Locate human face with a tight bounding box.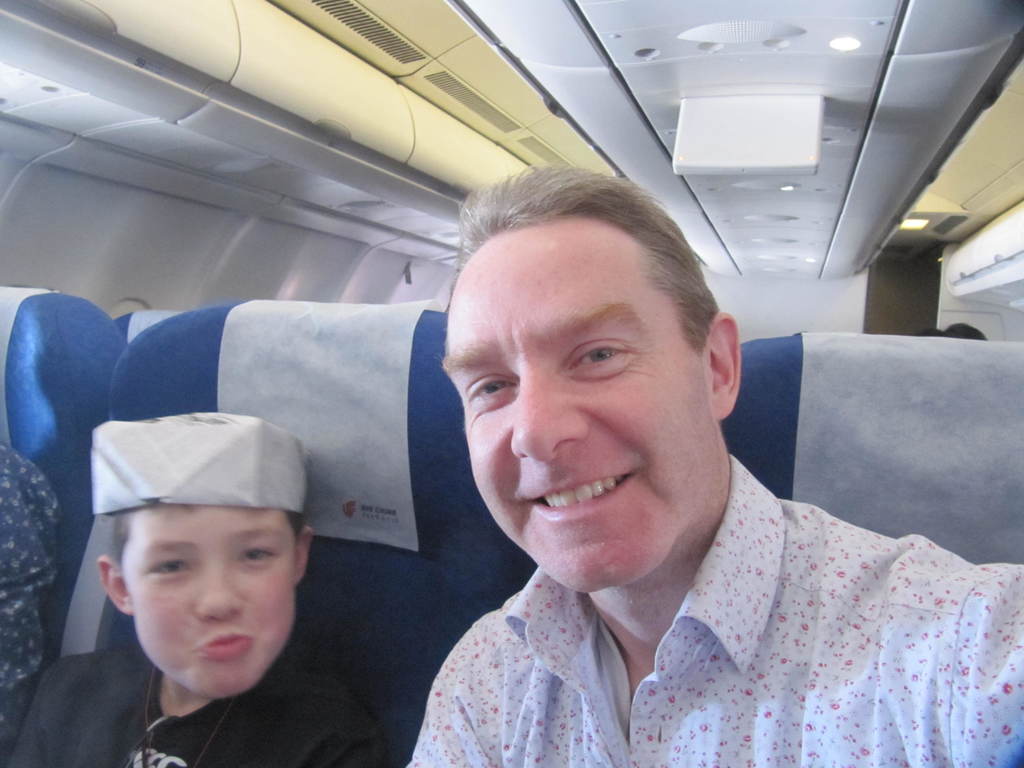
detection(132, 505, 297, 697).
